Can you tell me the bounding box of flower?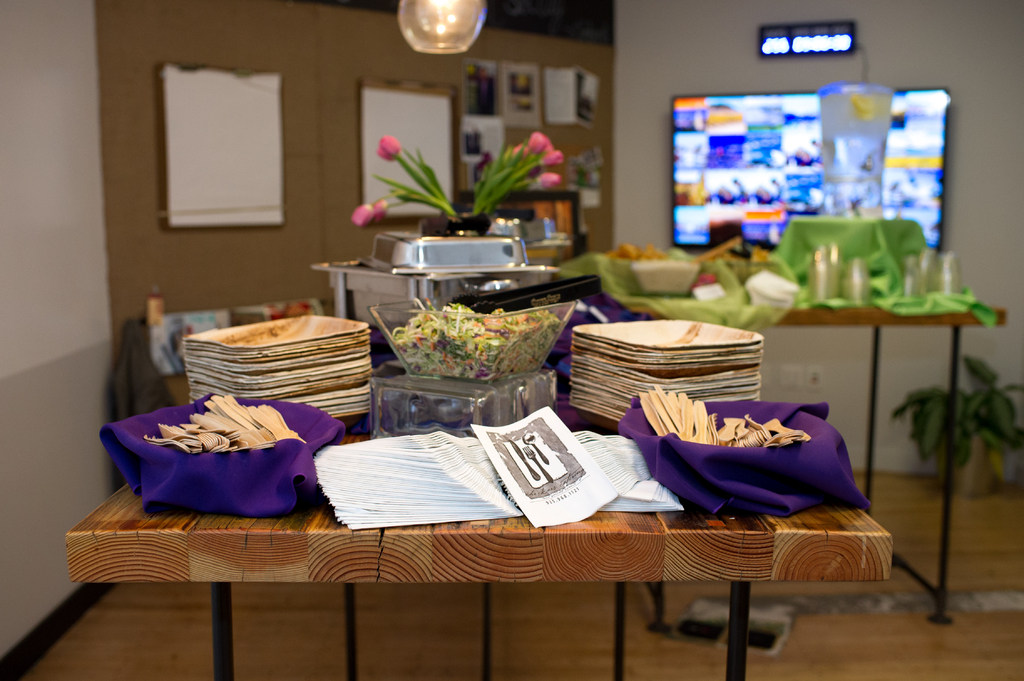
(529, 131, 554, 154).
